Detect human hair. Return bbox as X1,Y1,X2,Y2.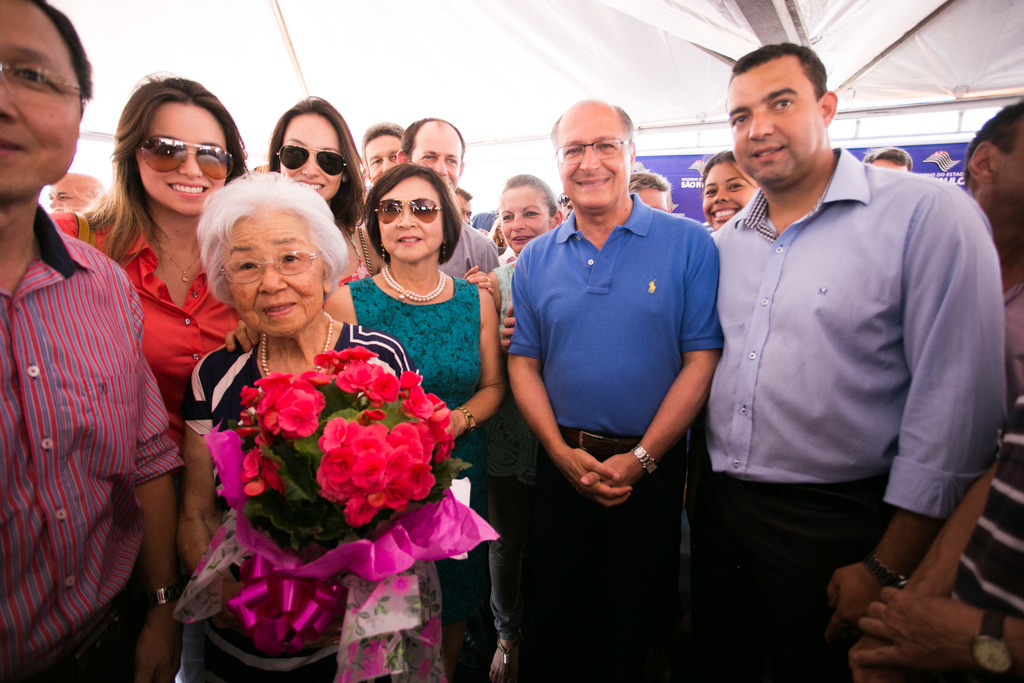
81,68,248,266.
